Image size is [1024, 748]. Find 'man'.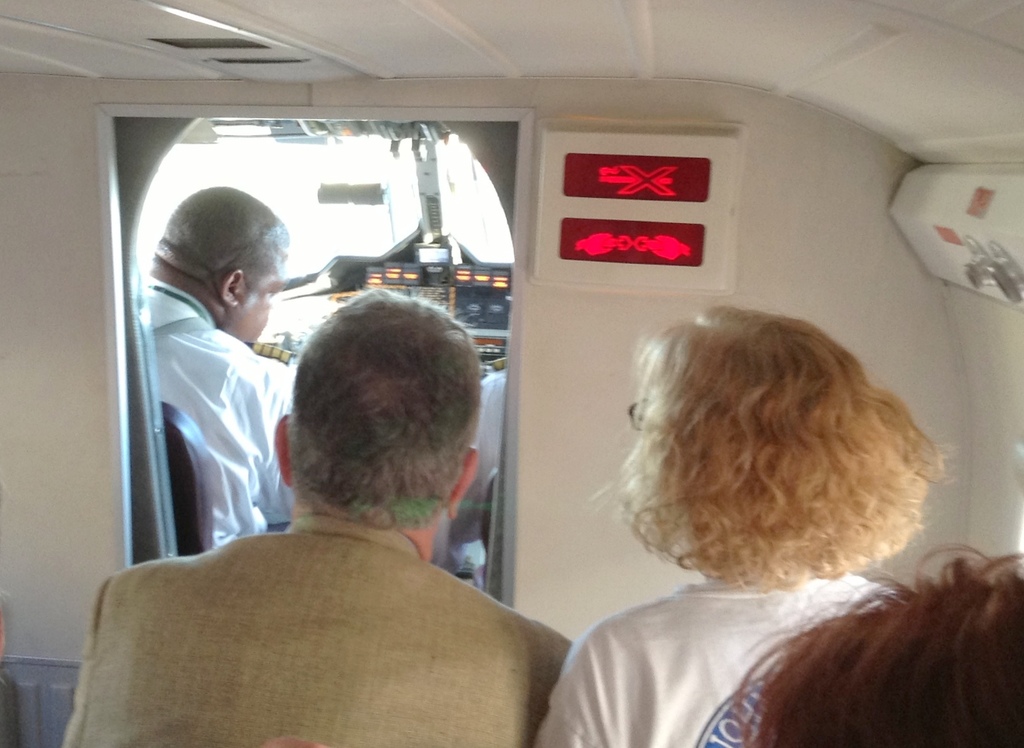
{"left": 58, "top": 290, "right": 575, "bottom": 747}.
